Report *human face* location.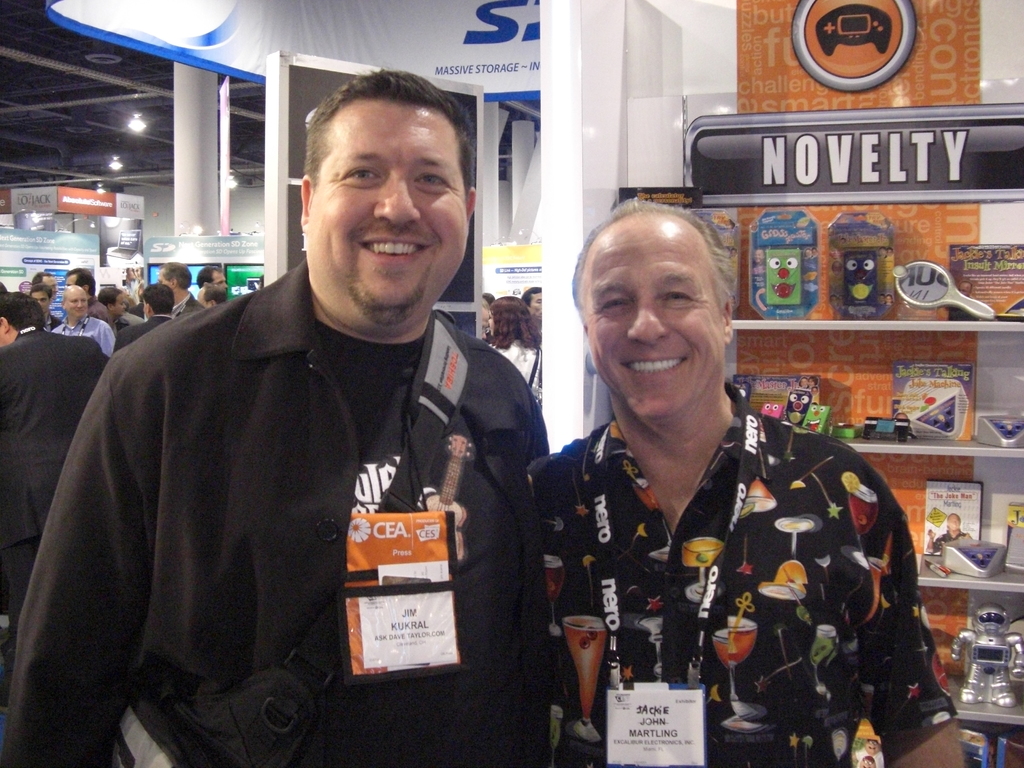
Report: box=[302, 98, 469, 327].
